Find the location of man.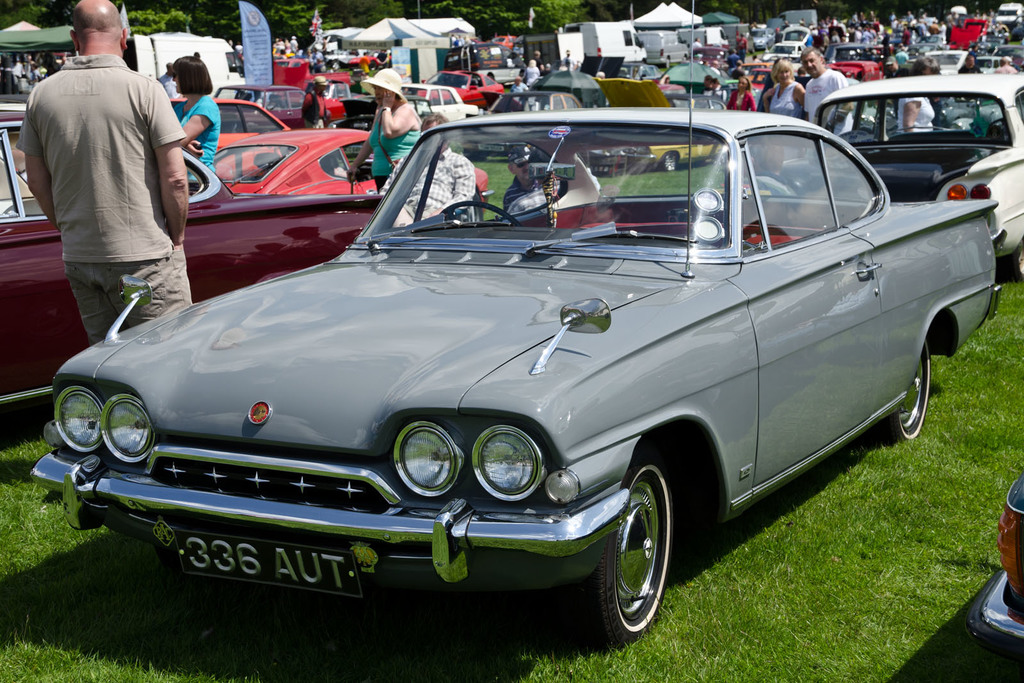
Location: bbox=(25, 6, 212, 341).
